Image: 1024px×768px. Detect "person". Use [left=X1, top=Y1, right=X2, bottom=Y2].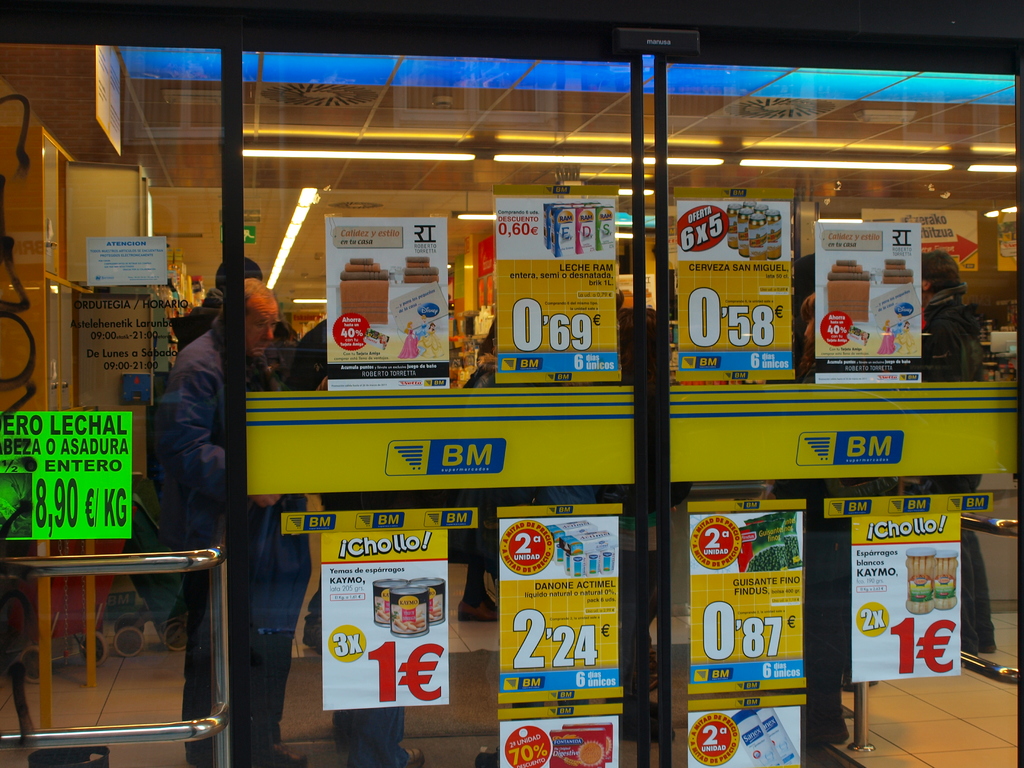
[left=451, top=315, right=506, bottom=623].
